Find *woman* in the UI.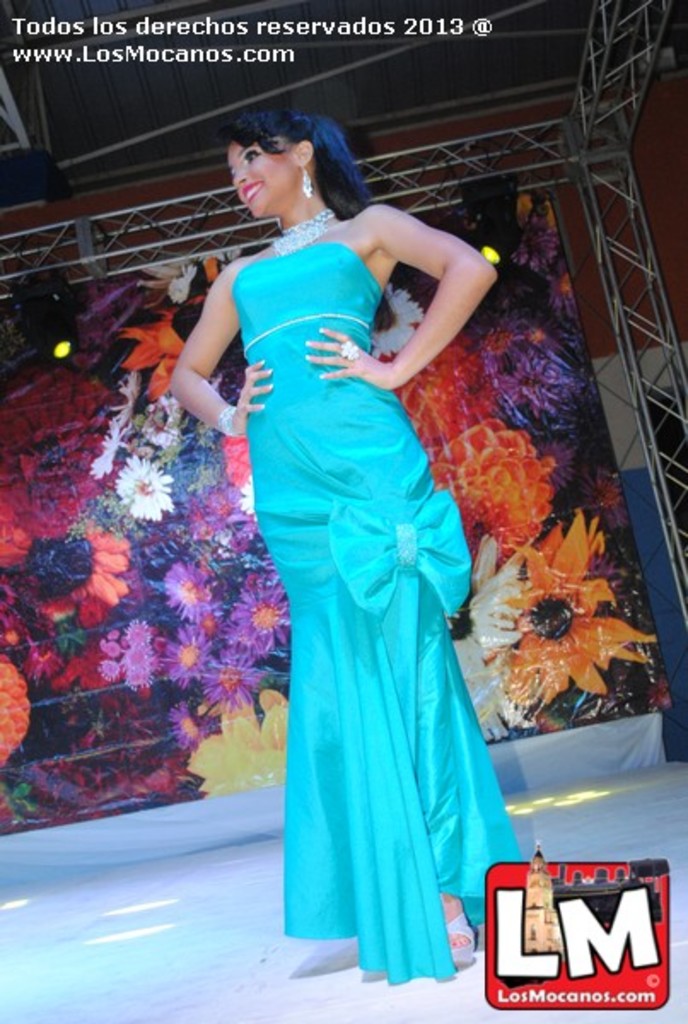
UI element at (x1=154, y1=106, x2=522, y2=986).
